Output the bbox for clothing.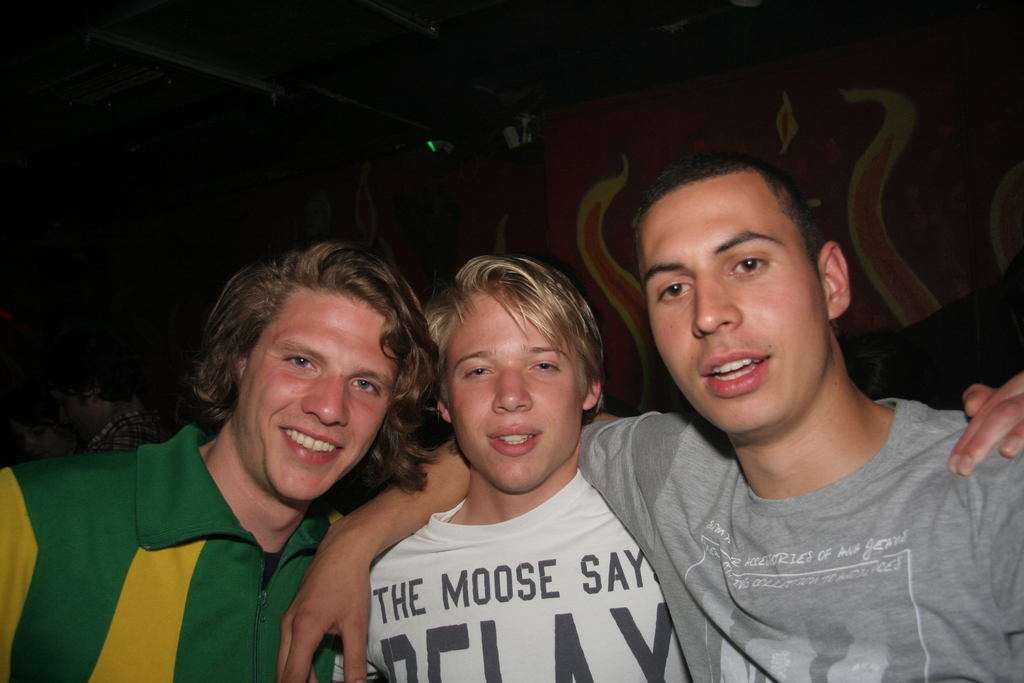
{"left": 369, "top": 471, "right": 693, "bottom": 682}.
